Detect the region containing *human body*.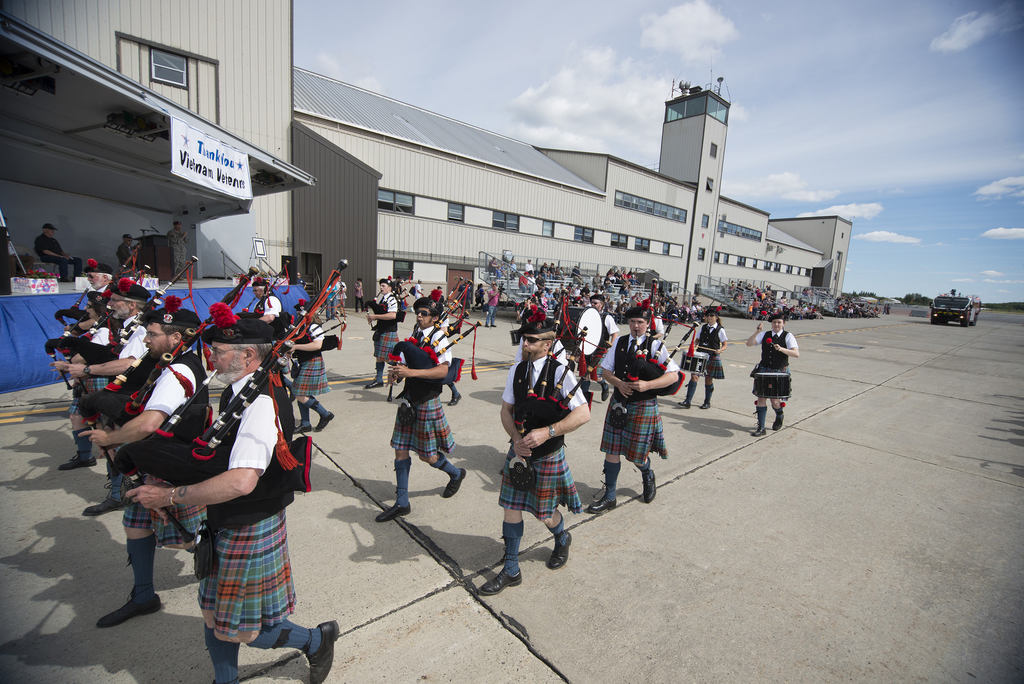
(x1=29, y1=216, x2=66, y2=272).
